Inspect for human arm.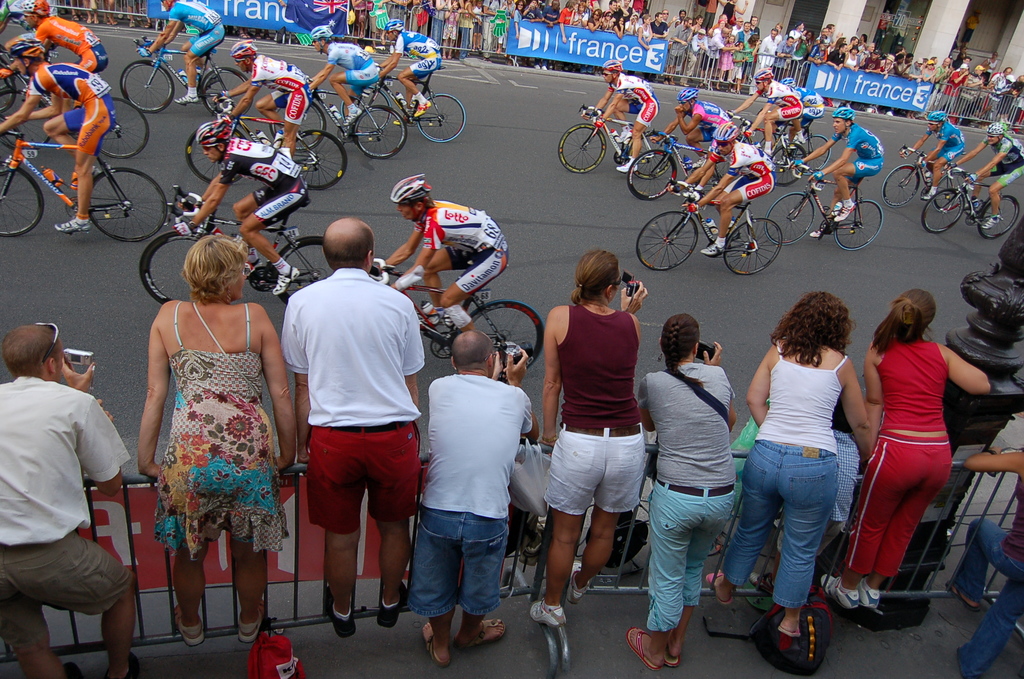
Inspection: select_region(646, 24, 653, 44).
